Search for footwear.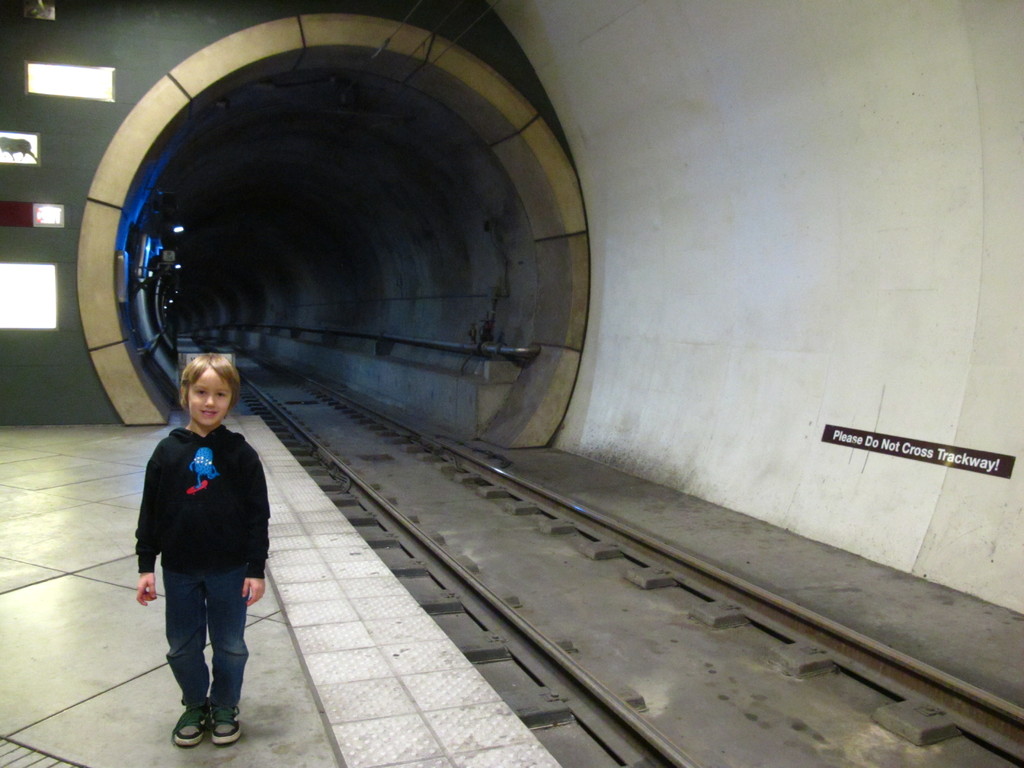
Found at 168,696,207,746.
